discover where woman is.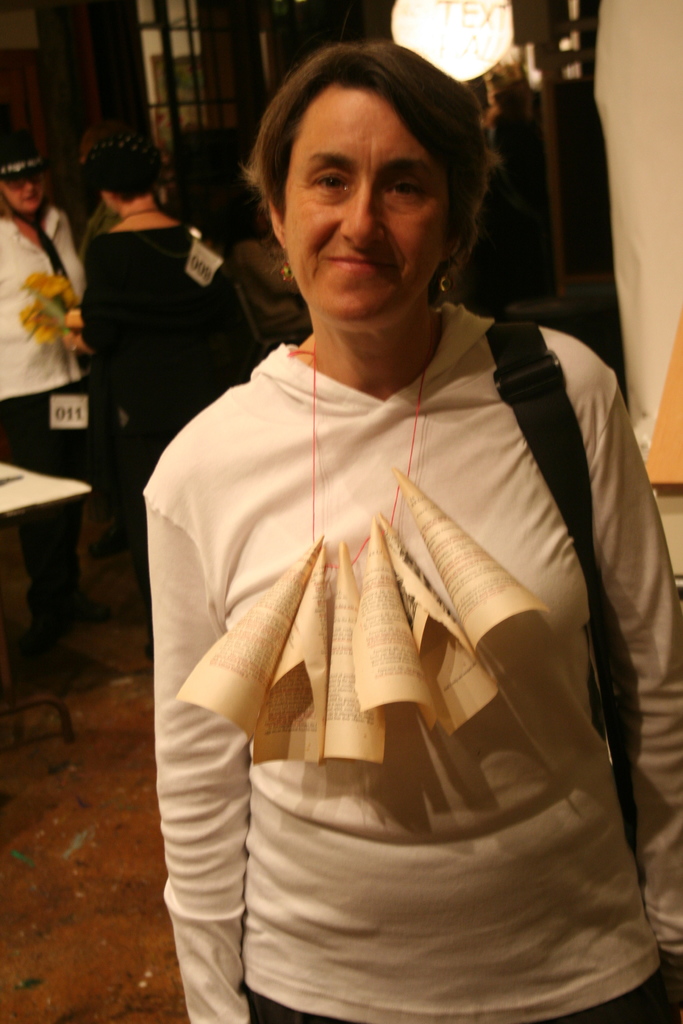
Discovered at 122 72 652 981.
